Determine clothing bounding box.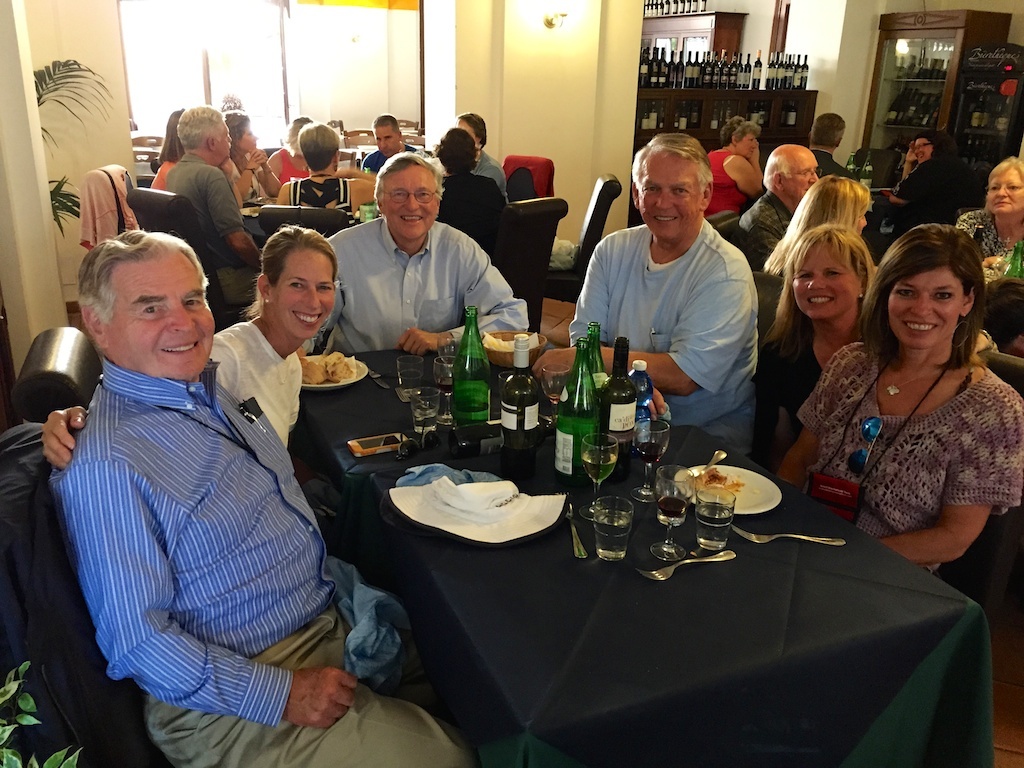
Determined: Rect(445, 166, 515, 265).
